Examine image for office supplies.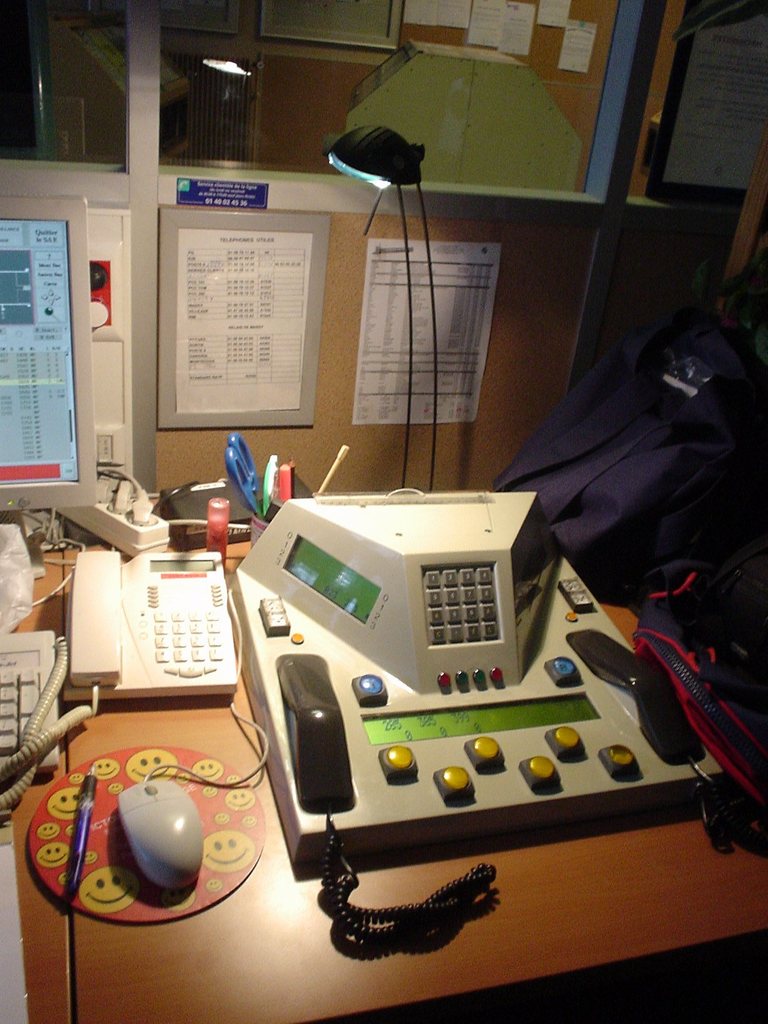
Examination result: [317, 437, 349, 500].
